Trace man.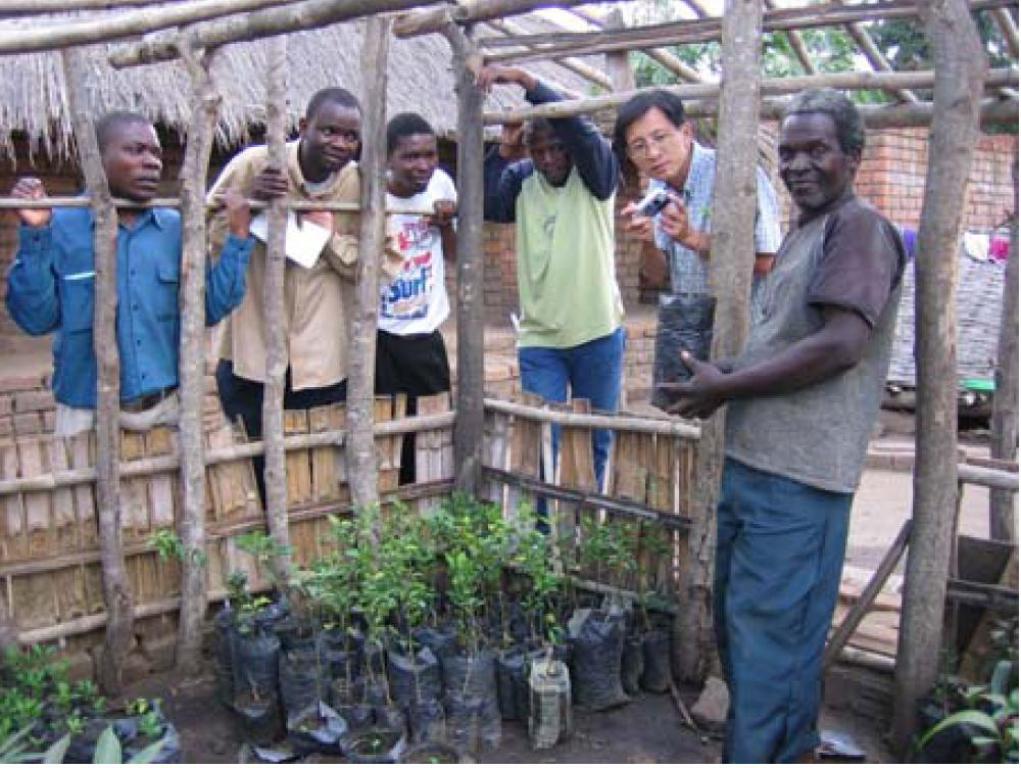
Traced to box=[614, 82, 785, 421].
